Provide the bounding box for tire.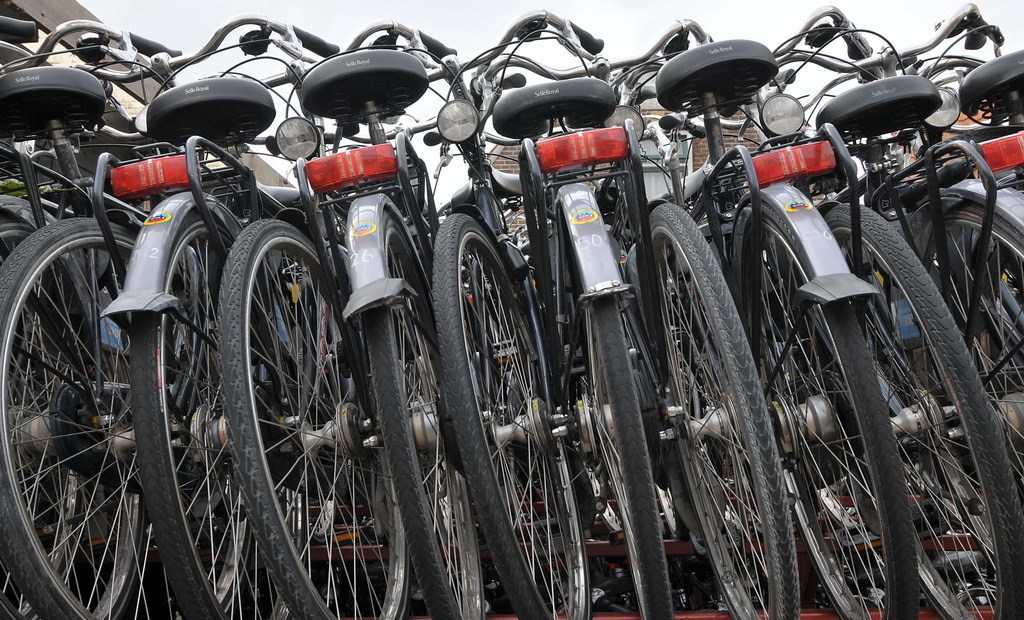
(94,188,309,619).
